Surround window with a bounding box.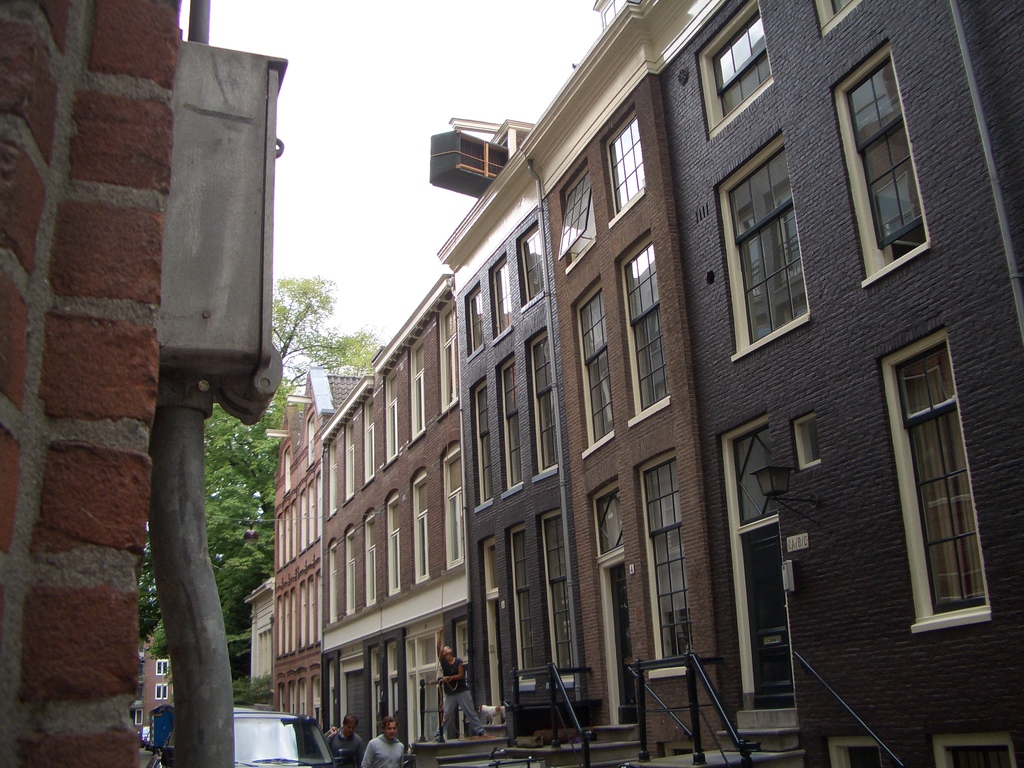
{"x1": 636, "y1": 452, "x2": 695, "y2": 680}.
